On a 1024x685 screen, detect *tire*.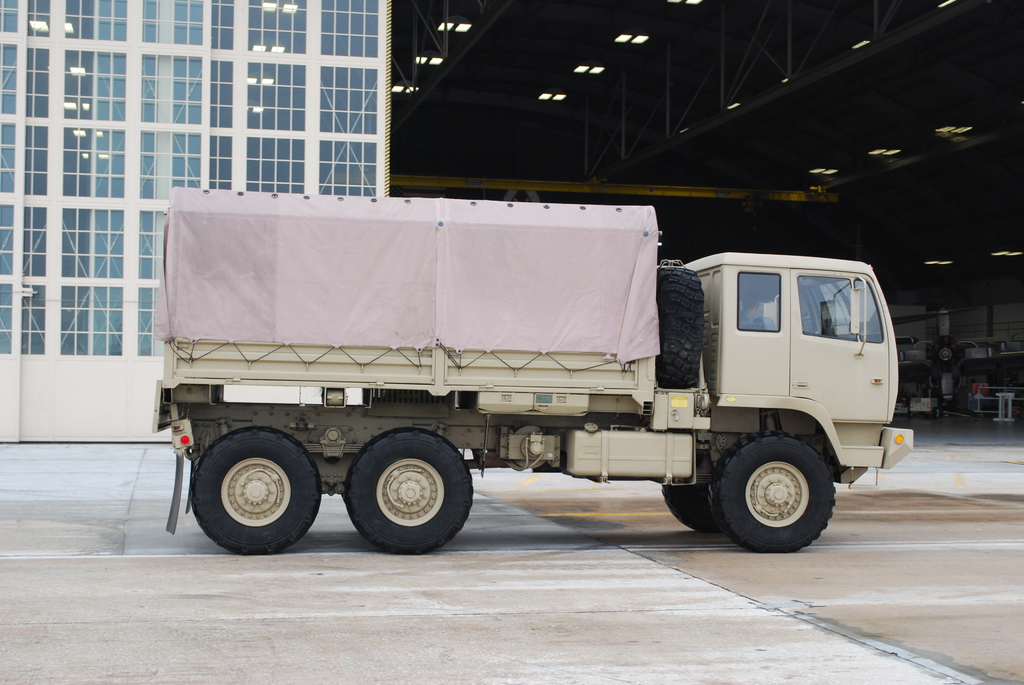
{"left": 348, "top": 429, "right": 474, "bottom": 553}.
